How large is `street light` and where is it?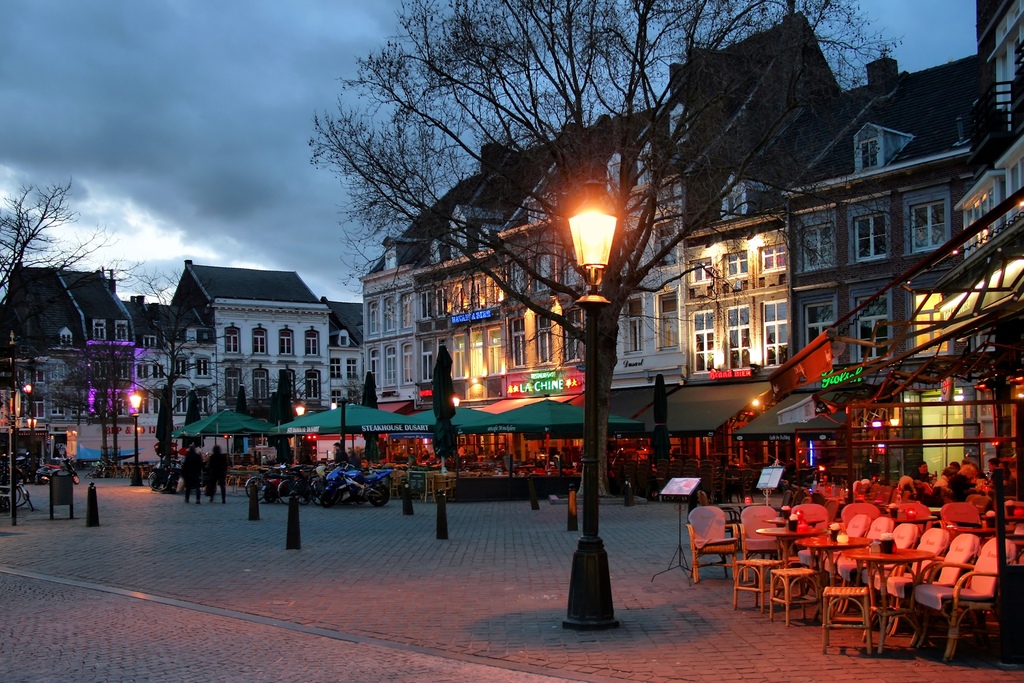
Bounding box: locate(328, 398, 347, 418).
